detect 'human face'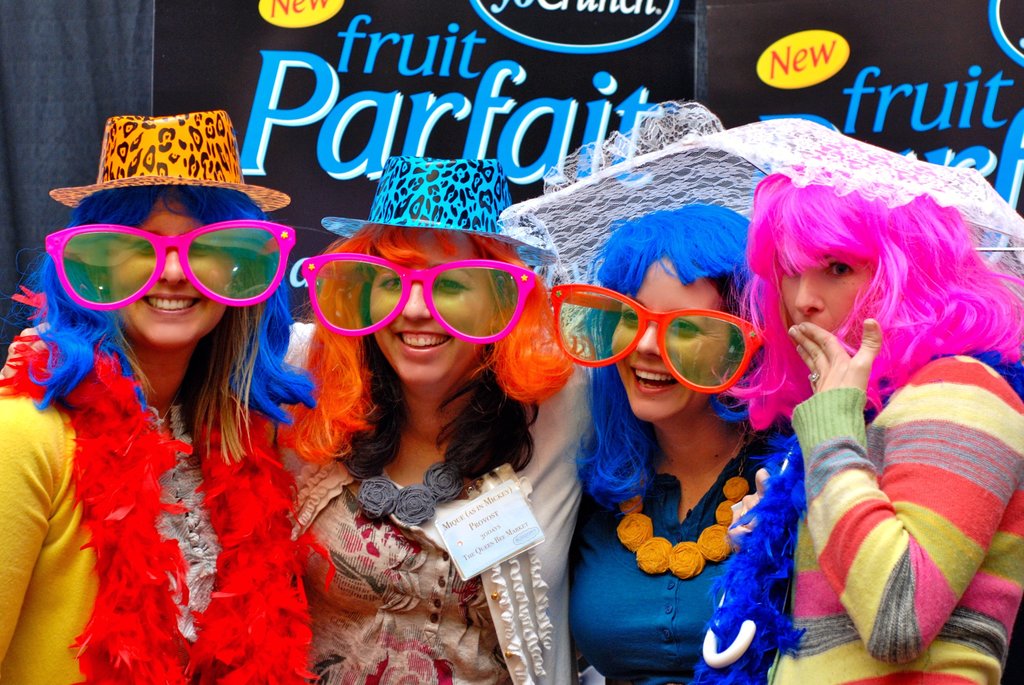
610, 258, 735, 430
